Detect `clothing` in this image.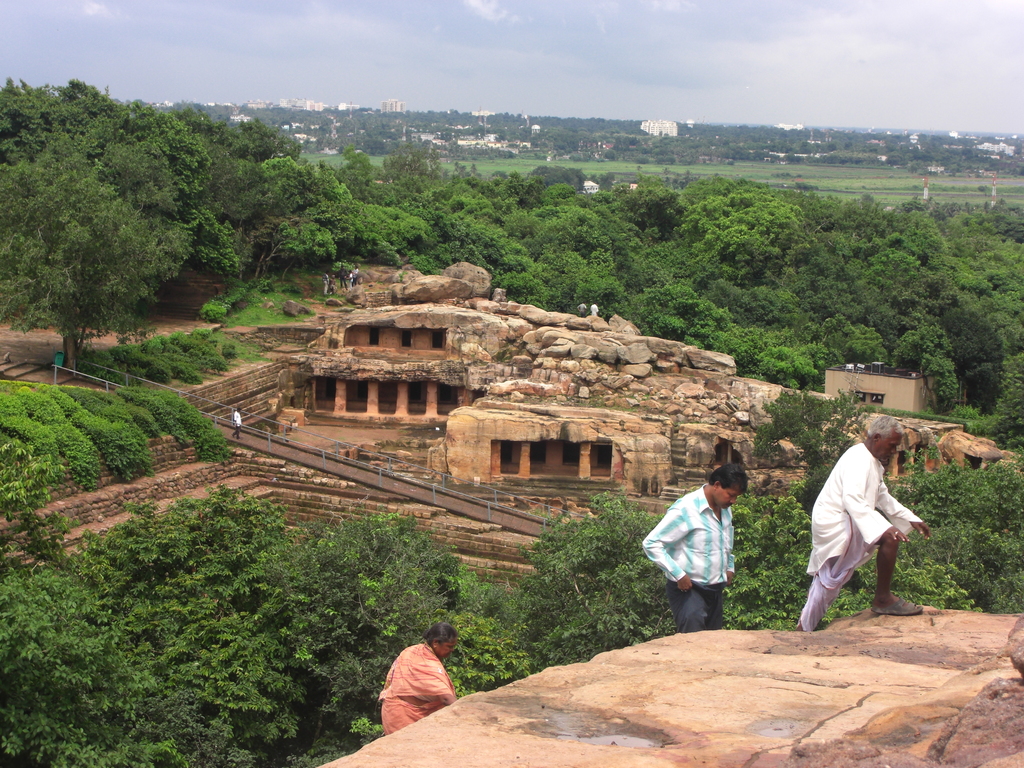
Detection: region(641, 480, 743, 630).
